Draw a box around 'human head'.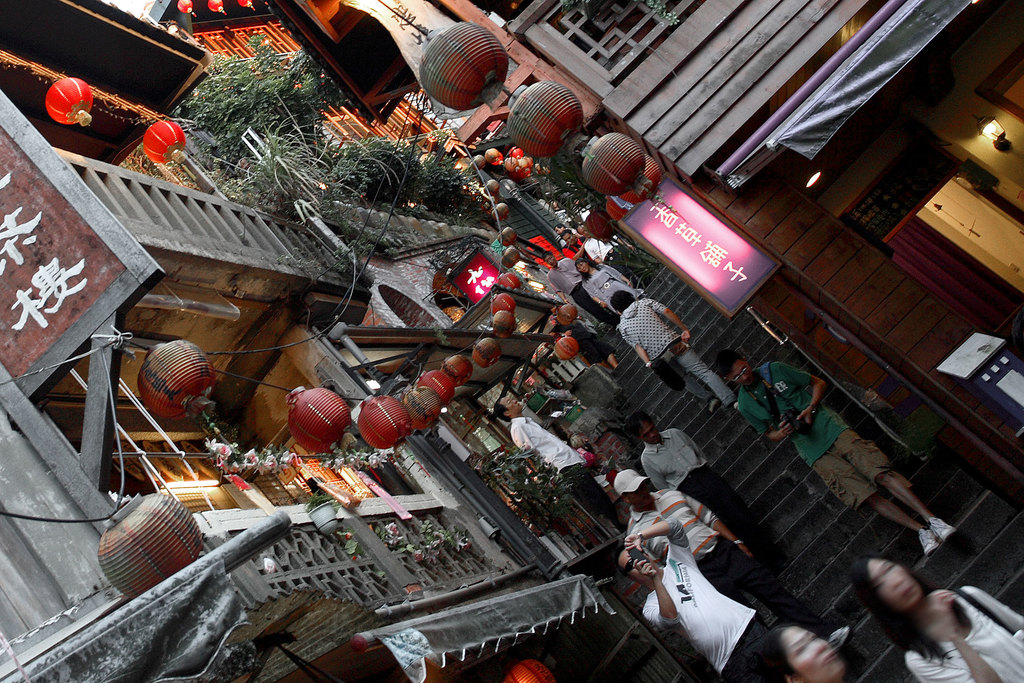
x1=574 y1=226 x2=591 y2=241.
